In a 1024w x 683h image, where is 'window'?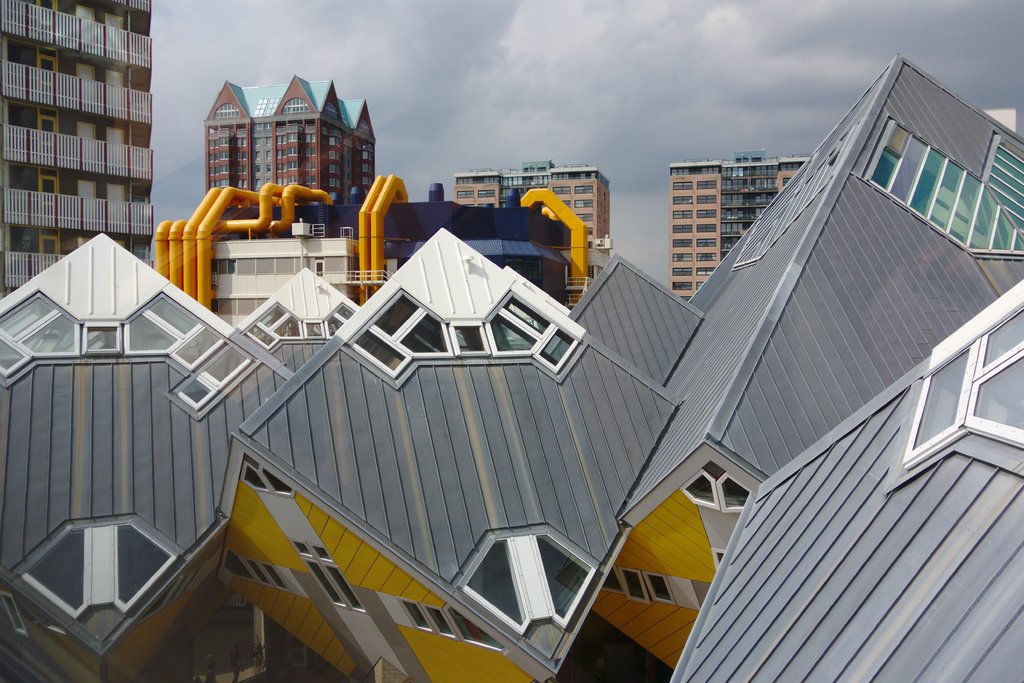
left=696, top=181, right=719, bottom=189.
